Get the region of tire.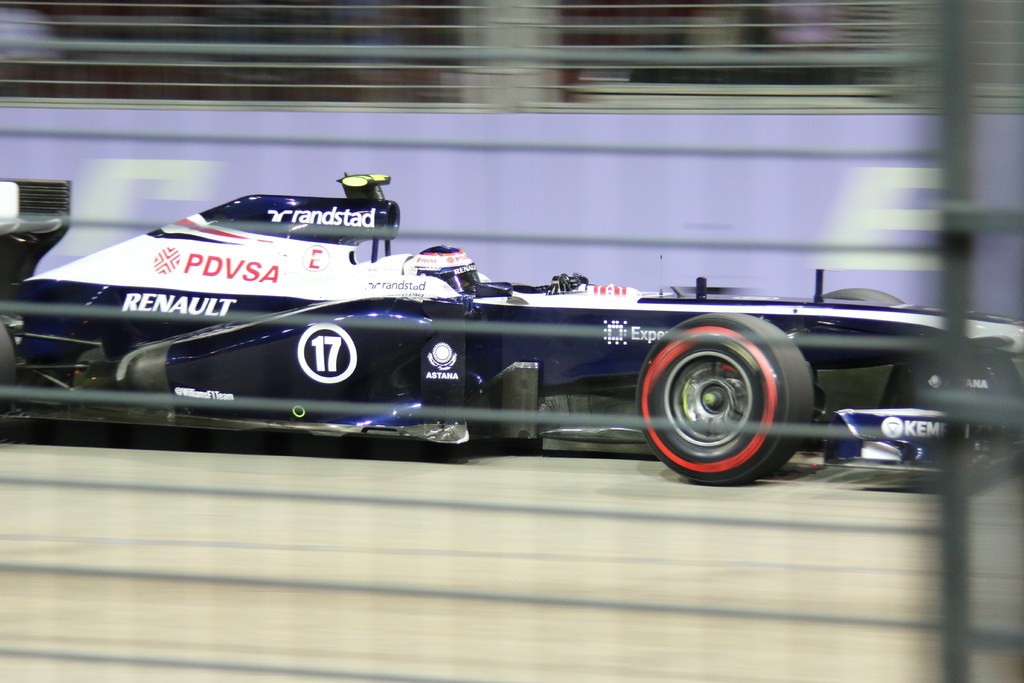
<box>820,290,901,304</box>.
